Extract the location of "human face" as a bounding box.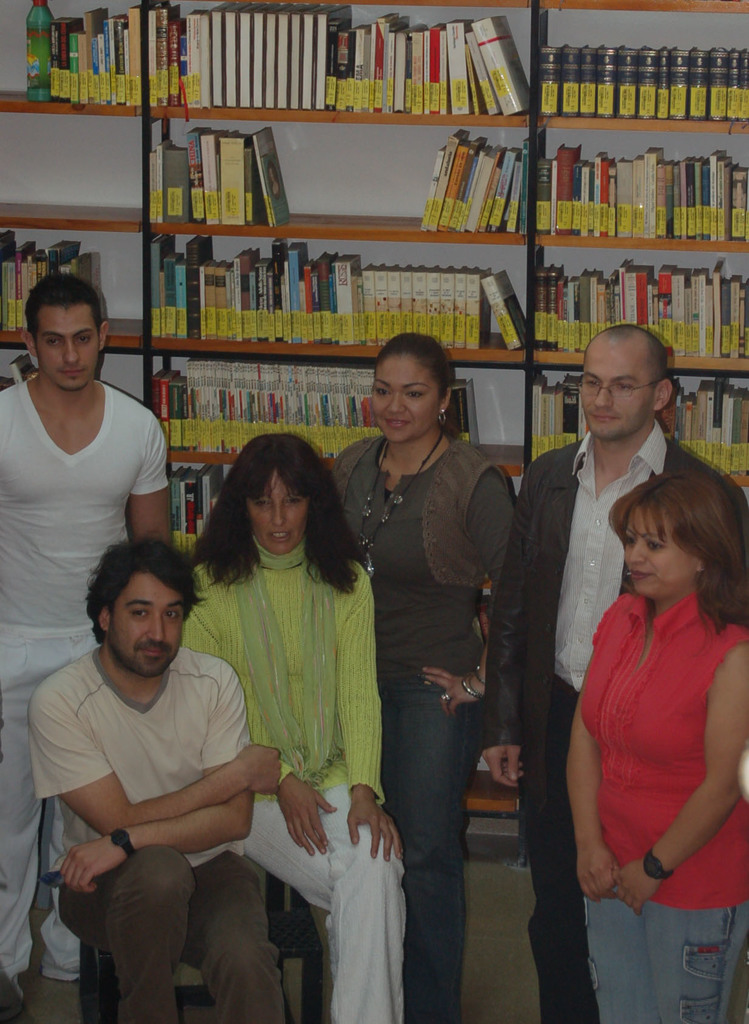
<region>245, 472, 320, 559</region>.
